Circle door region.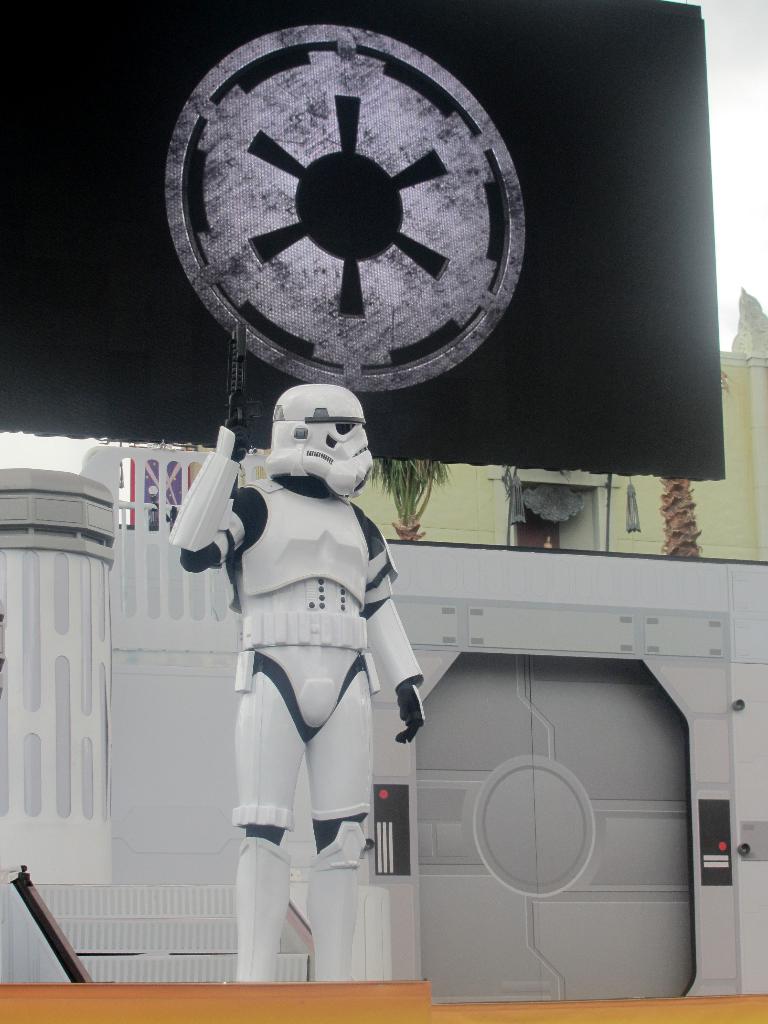
Region: rect(534, 655, 696, 1007).
